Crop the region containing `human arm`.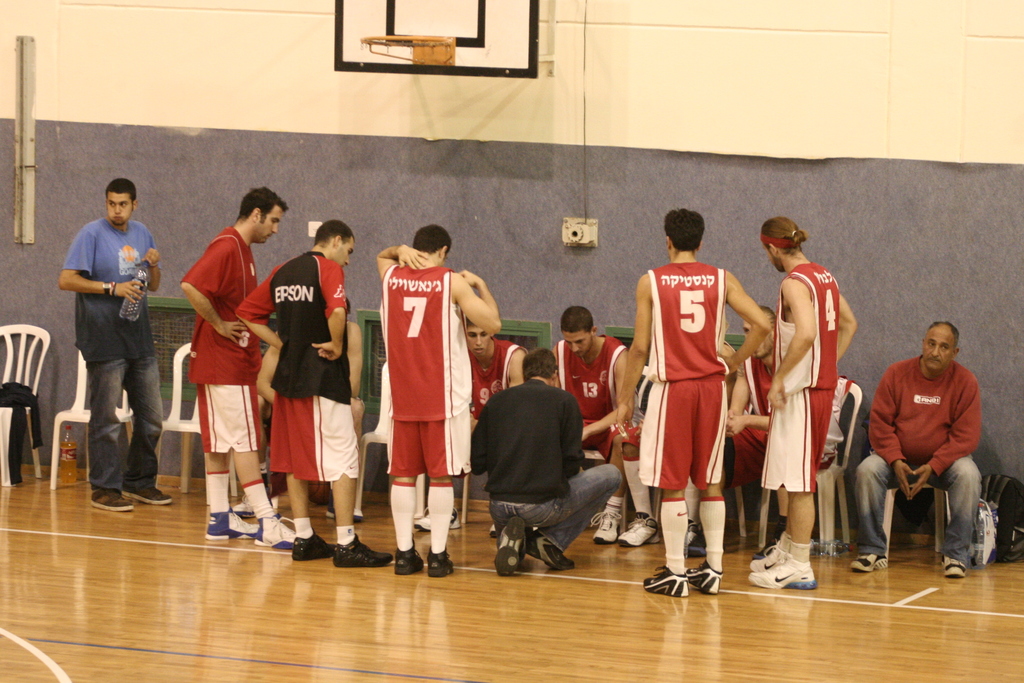
Crop region: left=61, top=231, right=147, bottom=303.
